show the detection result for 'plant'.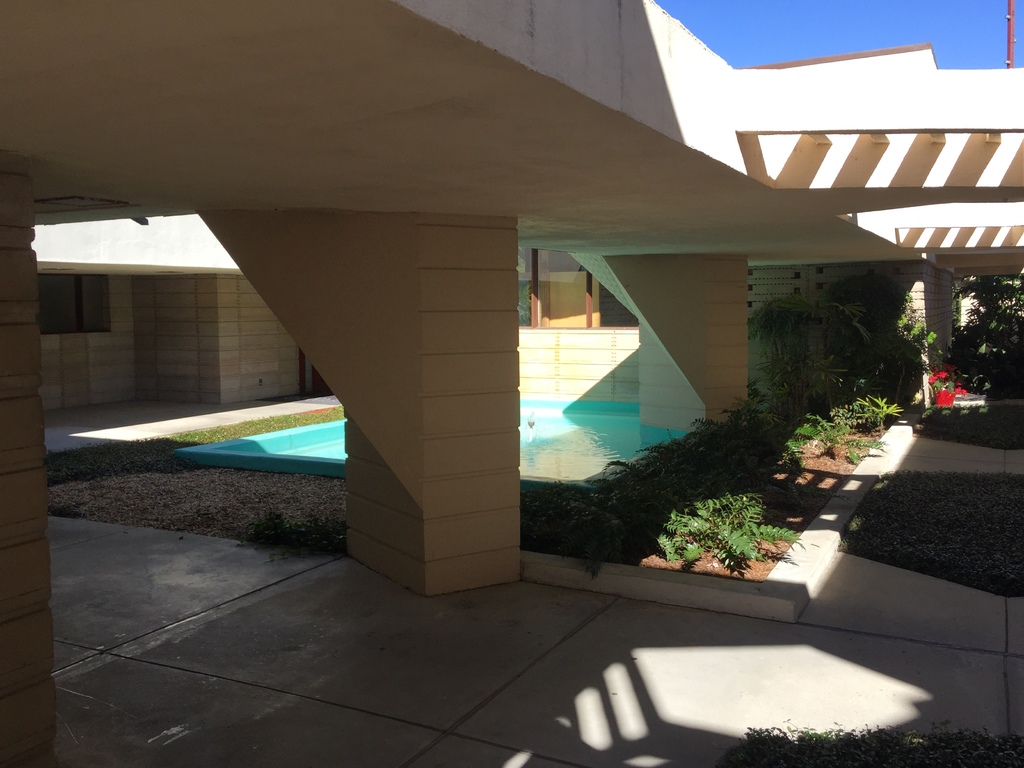
509/380/797/579.
